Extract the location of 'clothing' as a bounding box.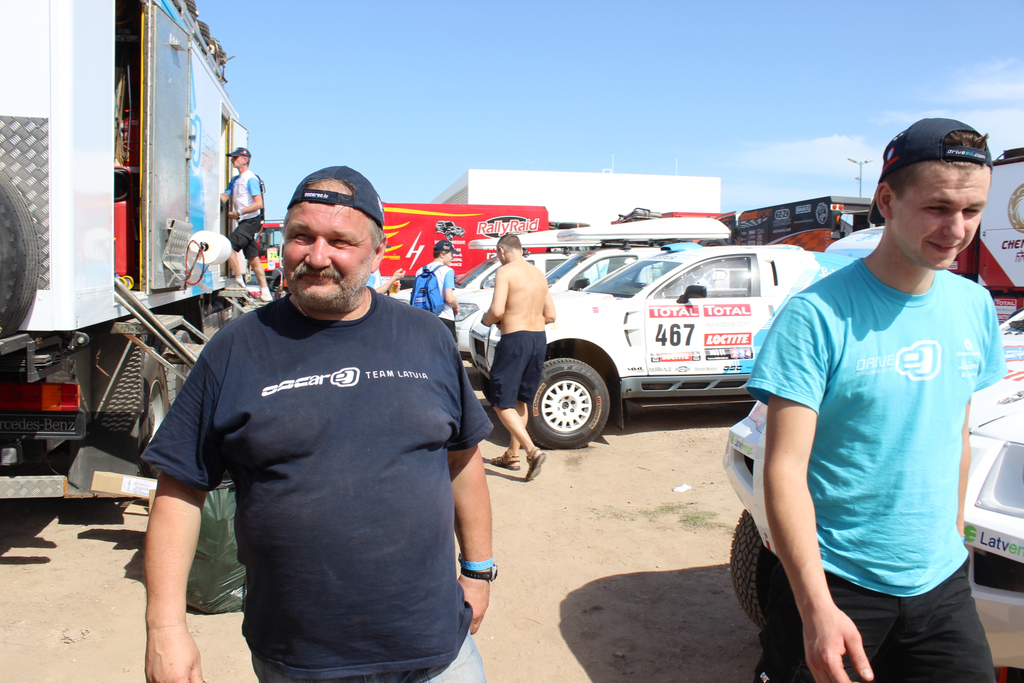
{"left": 224, "top": 163, "right": 263, "bottom": 261}.
